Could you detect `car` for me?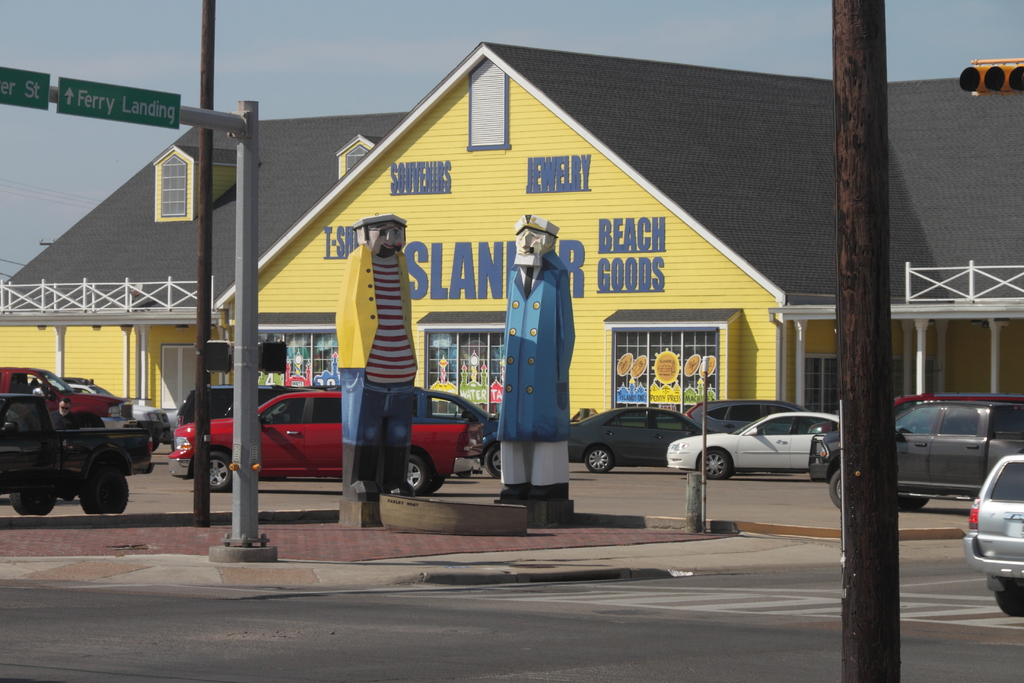
Detection result: [561,404,699,472].
